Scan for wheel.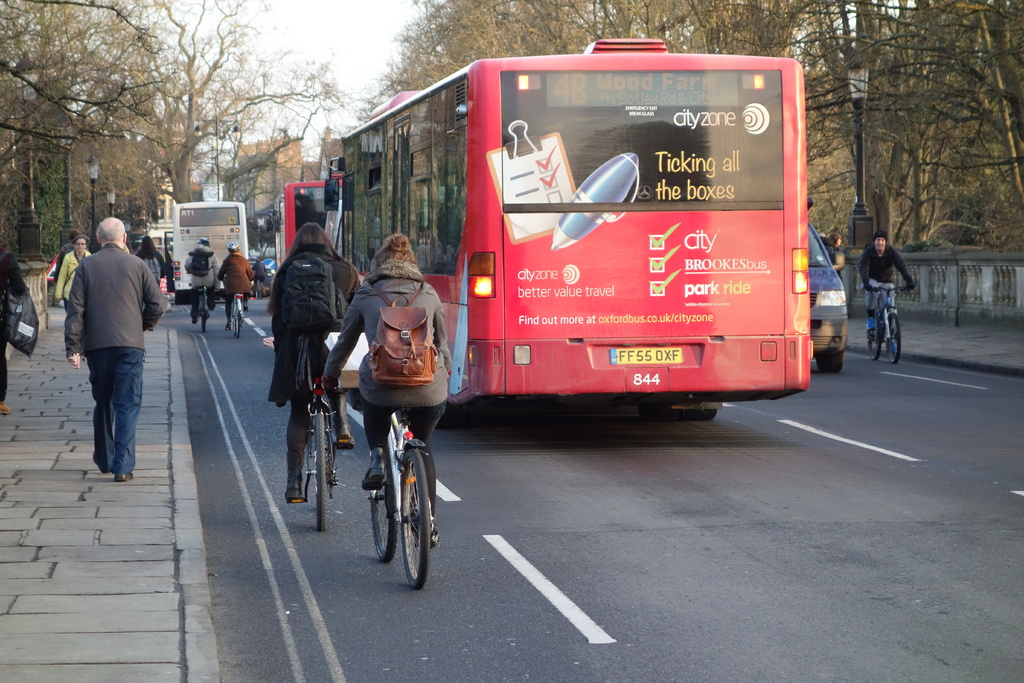
Scan result: (816,353,845,374).
